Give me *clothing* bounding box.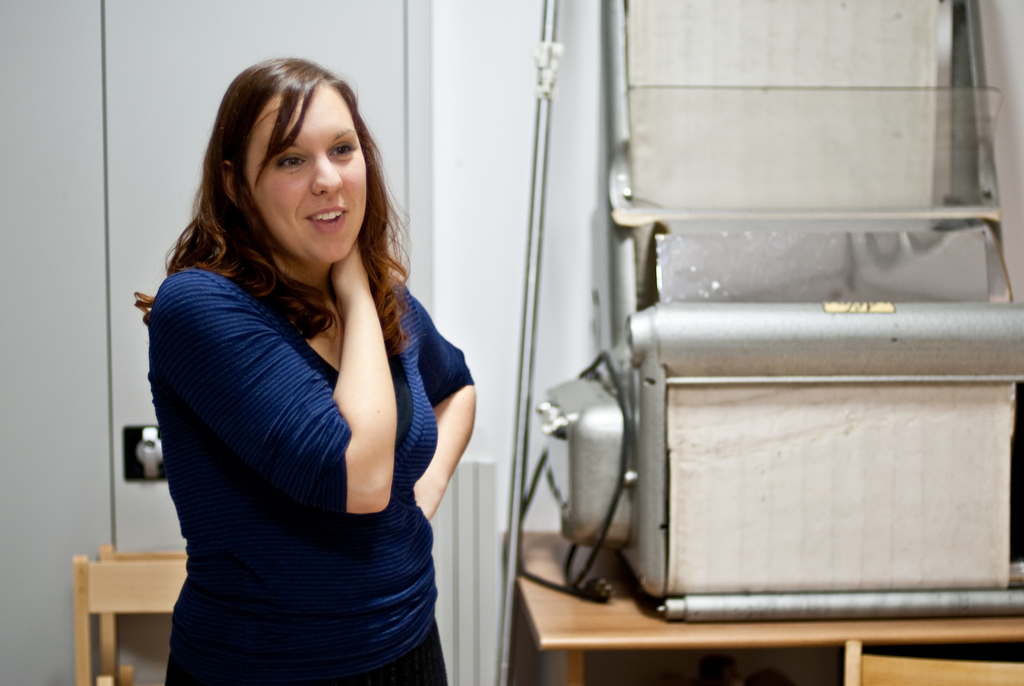
<region>140, 216, 463, 635</region>.
